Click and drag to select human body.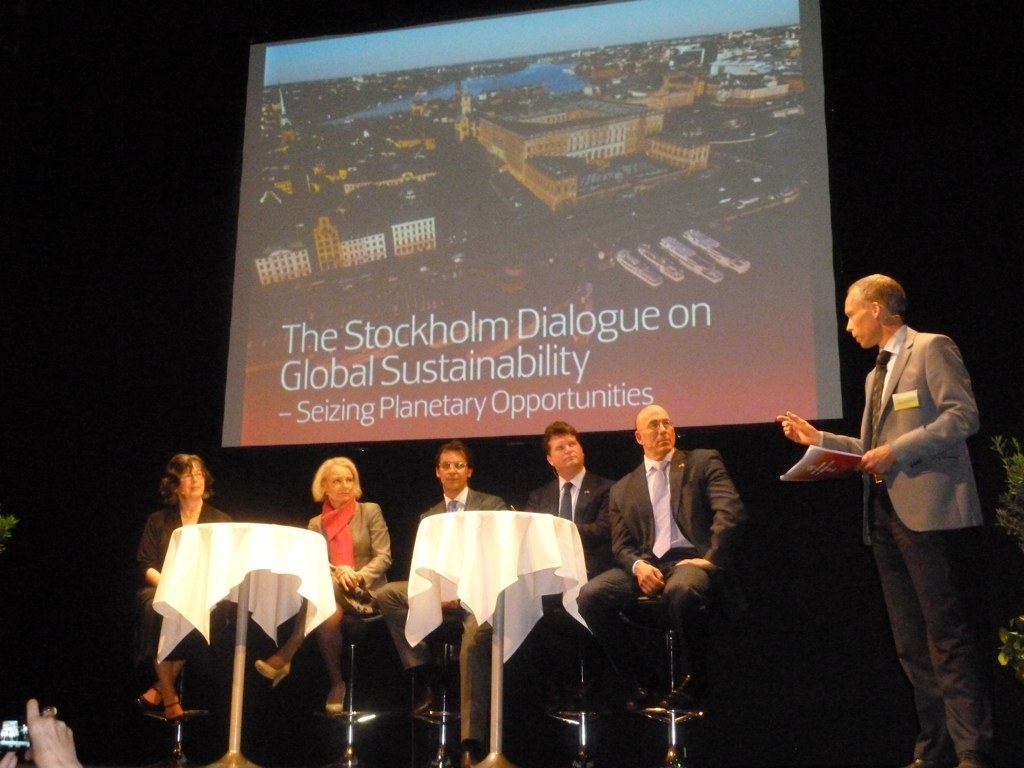
Selection: bbox=(566, 446, 746, 717).
